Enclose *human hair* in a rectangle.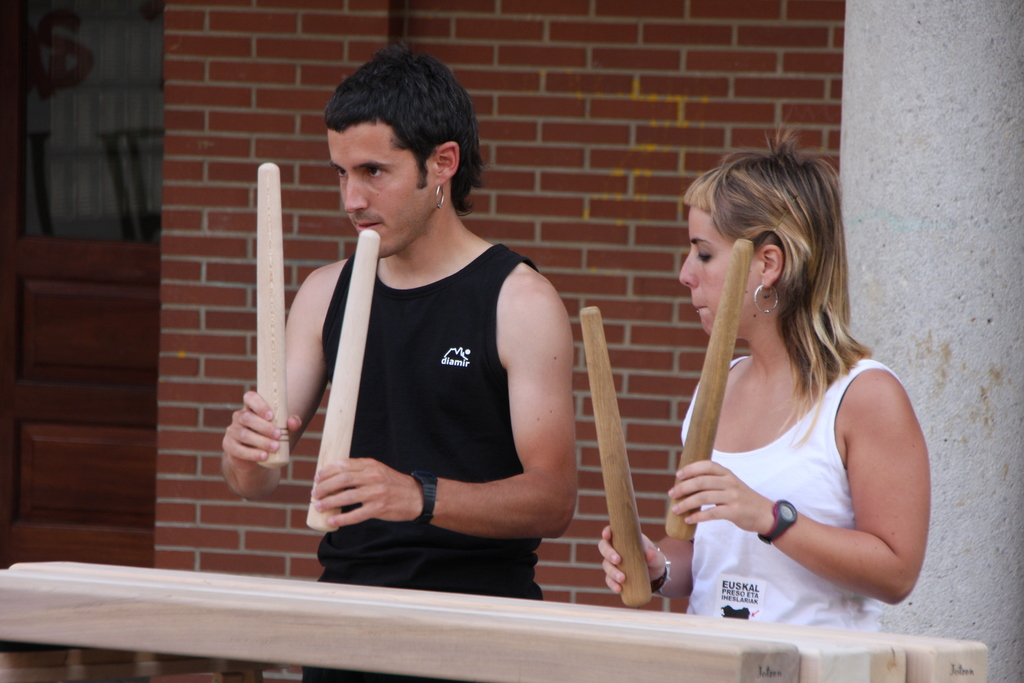
317:37:488:217.
